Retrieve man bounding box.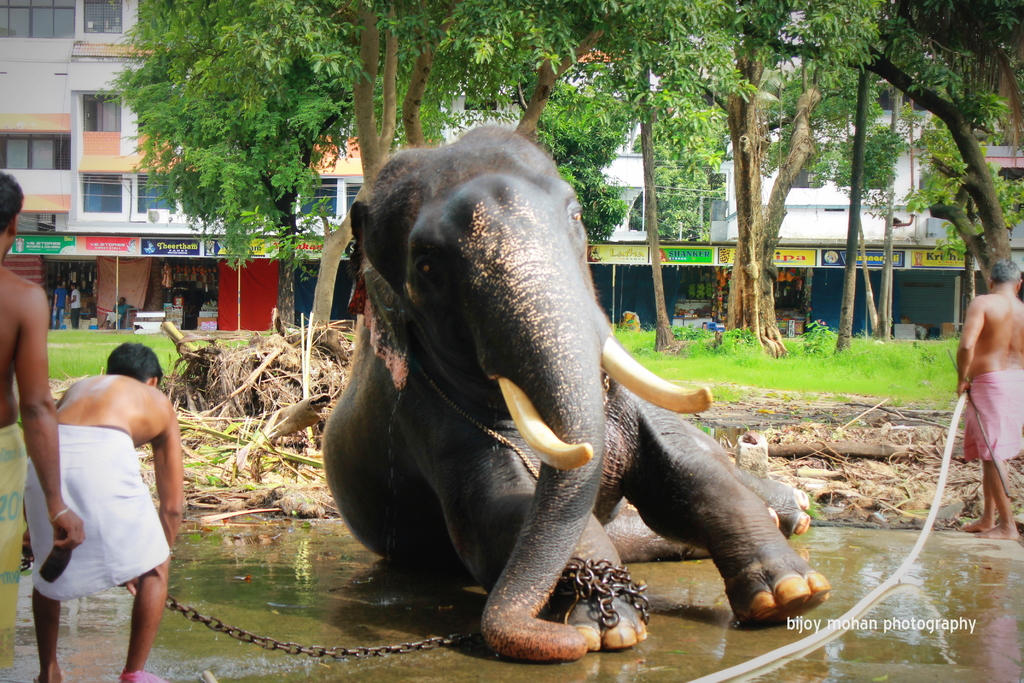
Bounding box: 954/258/1023/541.
